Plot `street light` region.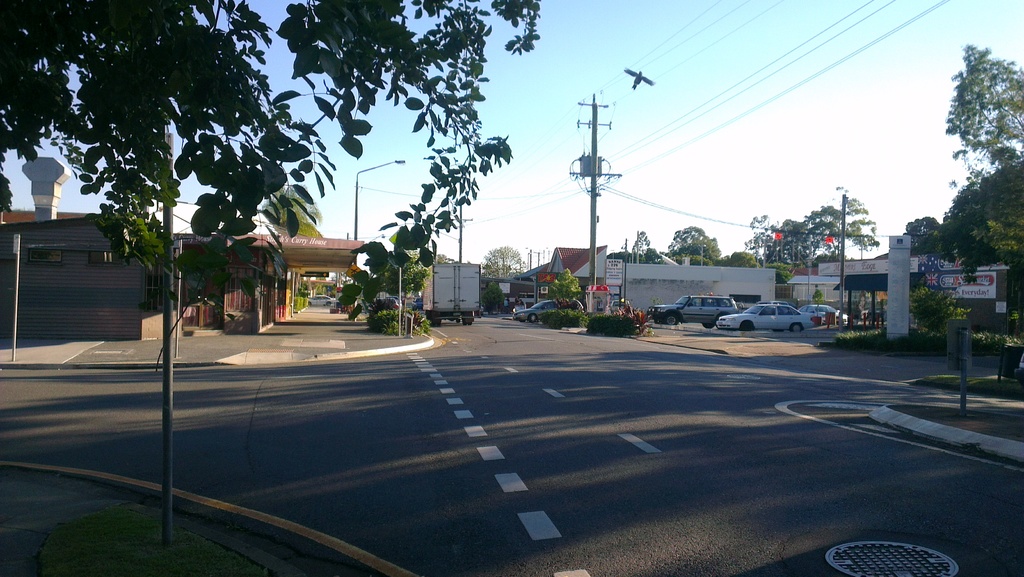
Plotted at 353 155 406 245.
